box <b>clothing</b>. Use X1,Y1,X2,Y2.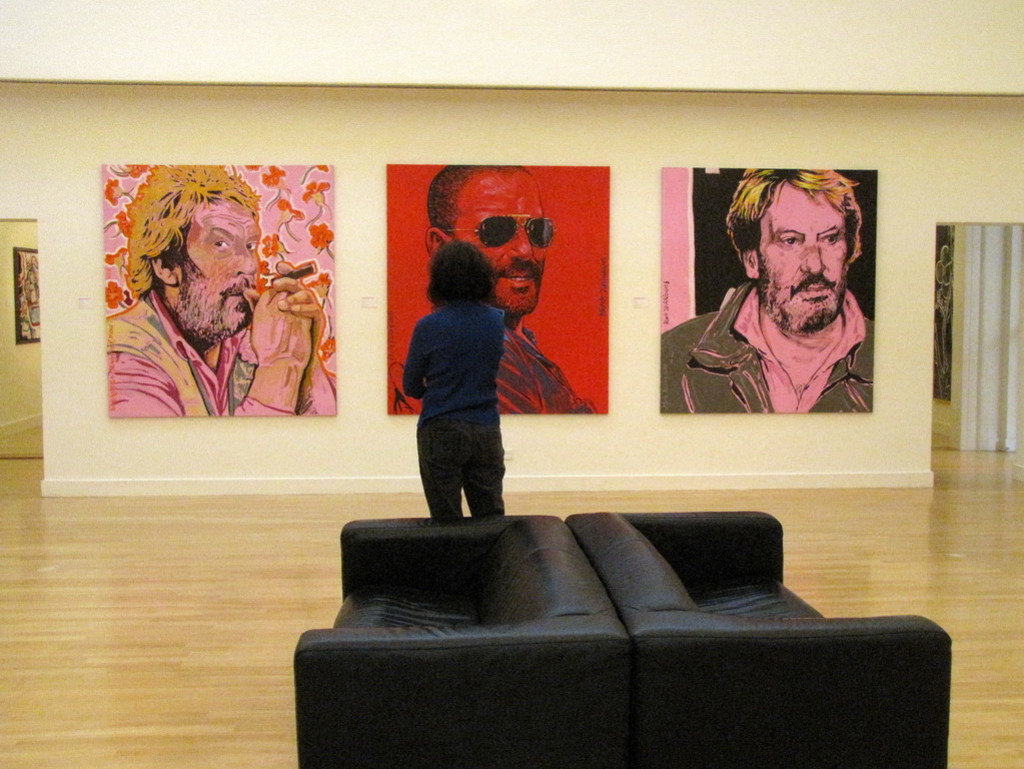
394,320,593,414.
